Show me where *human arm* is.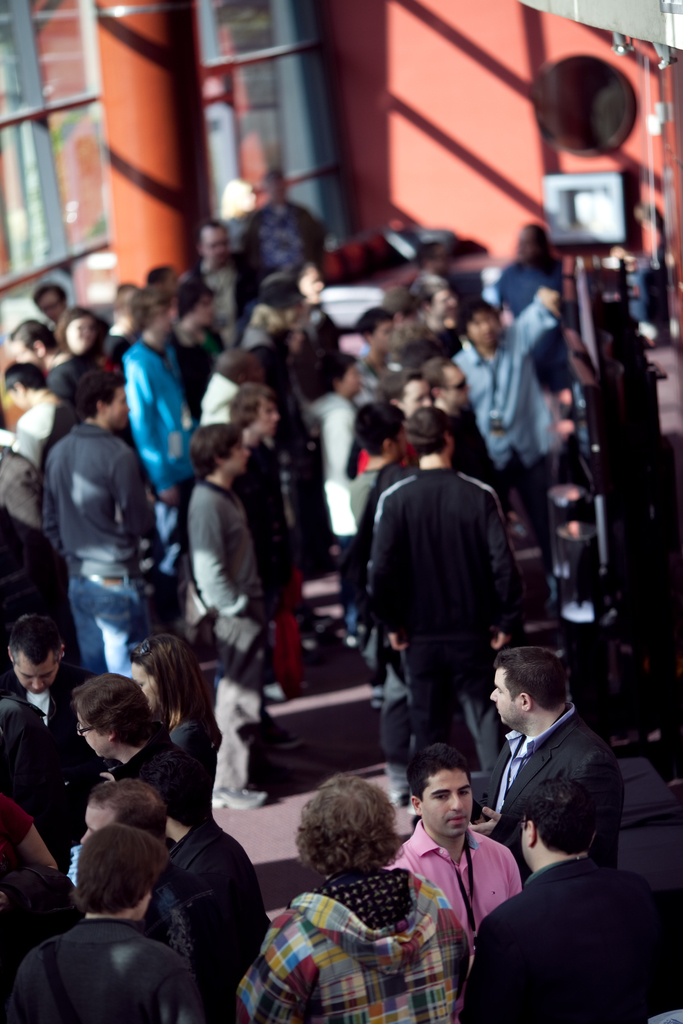
*human arm* is at rect(42, 480, 65, 557).
